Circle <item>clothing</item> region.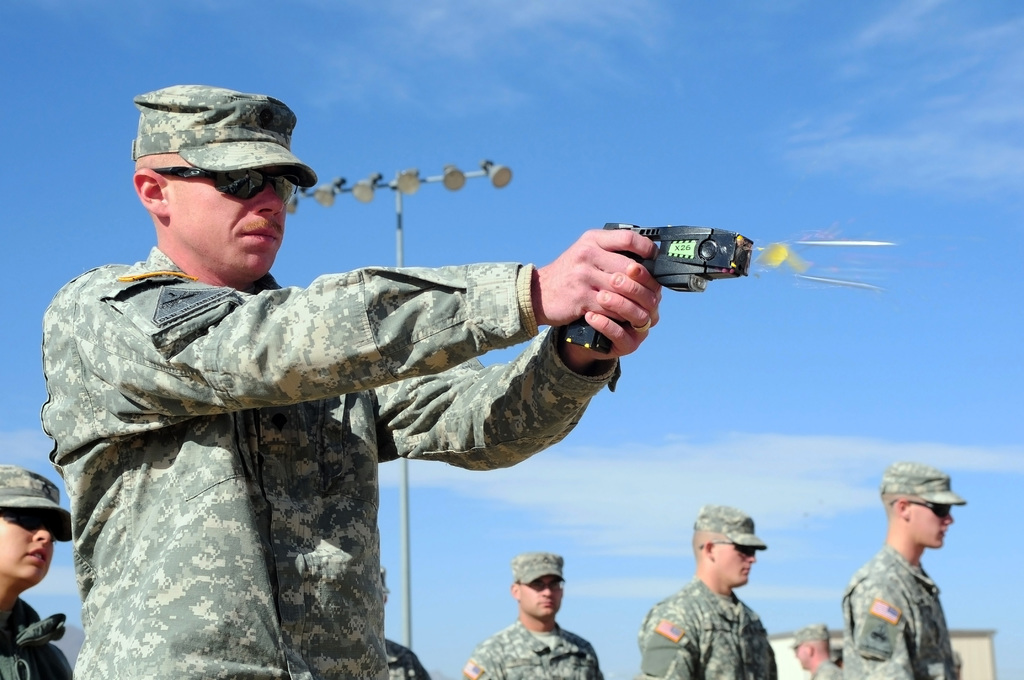
Region: 513 555 586 581.
